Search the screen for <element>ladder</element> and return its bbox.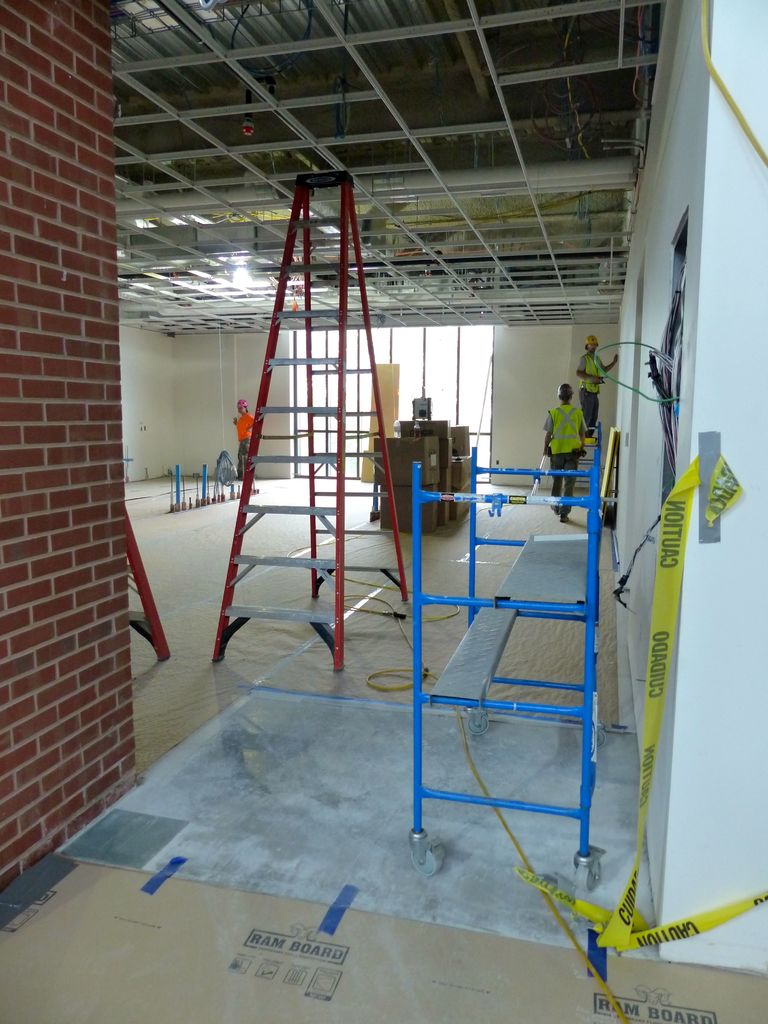
Found: 572:419:604:490.
